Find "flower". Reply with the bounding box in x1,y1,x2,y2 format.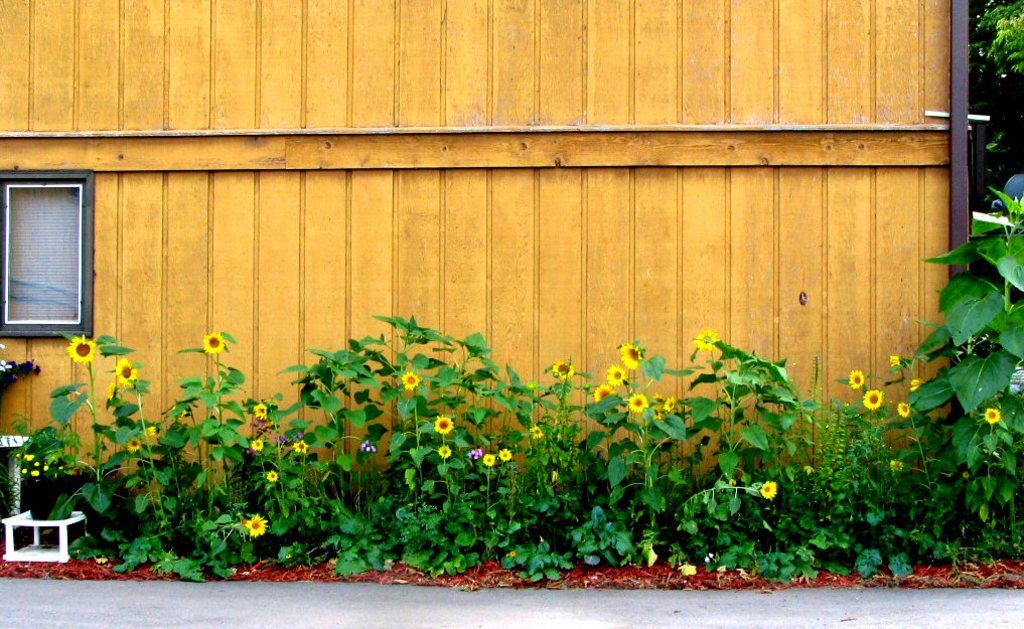
361,440,378,452.
